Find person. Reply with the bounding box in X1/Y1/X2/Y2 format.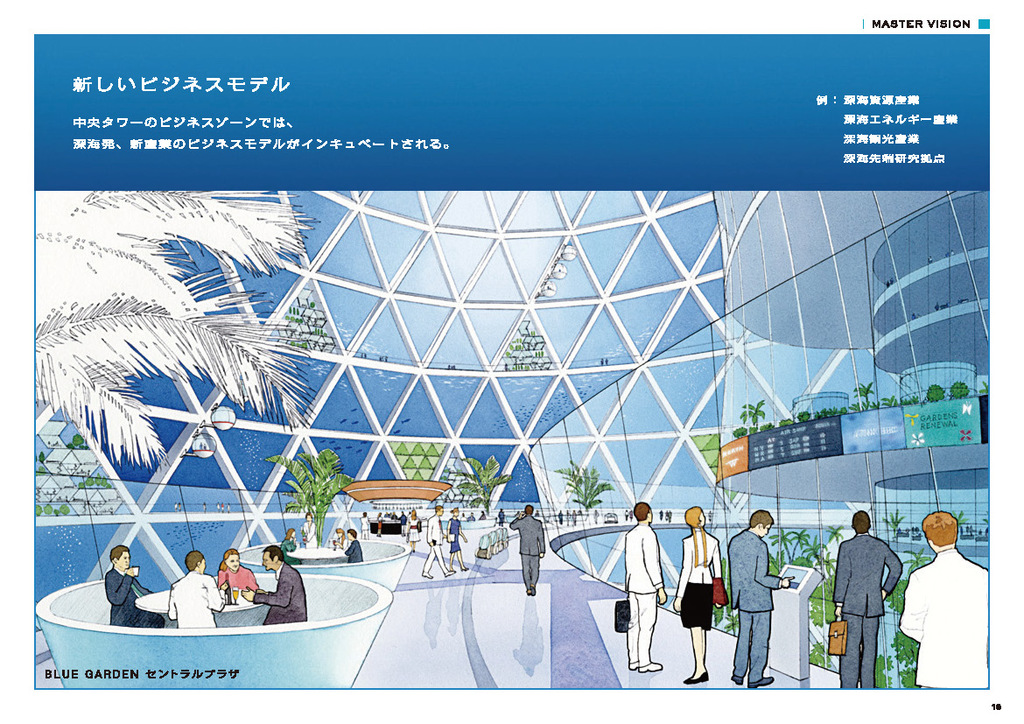
445/506/465/571.
